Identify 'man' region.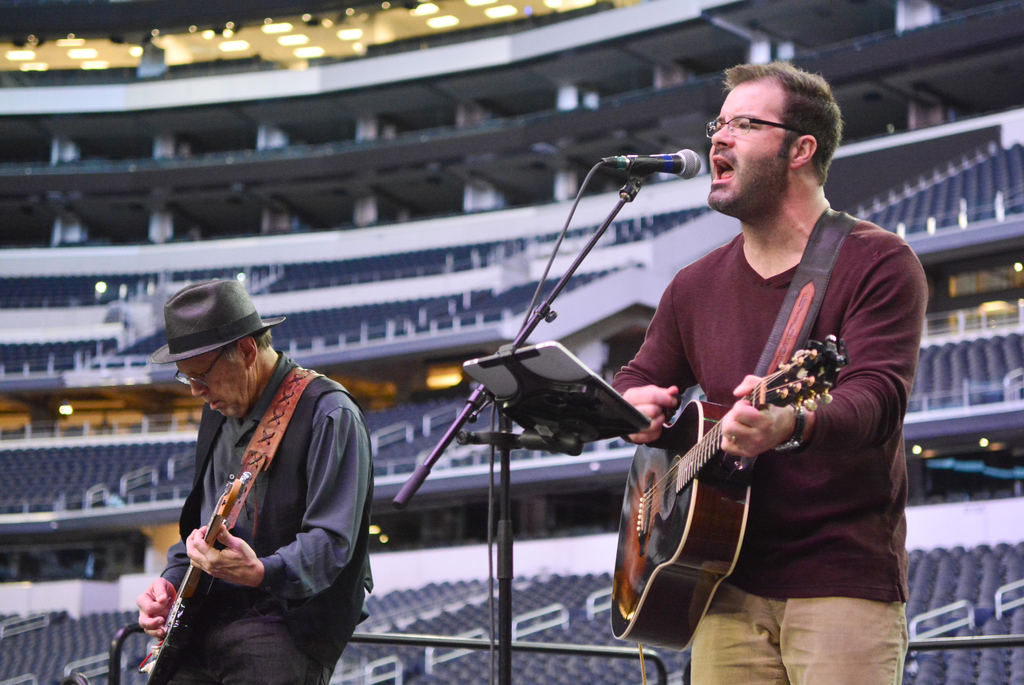
Region: Rect(607, 58, 930, 684).
